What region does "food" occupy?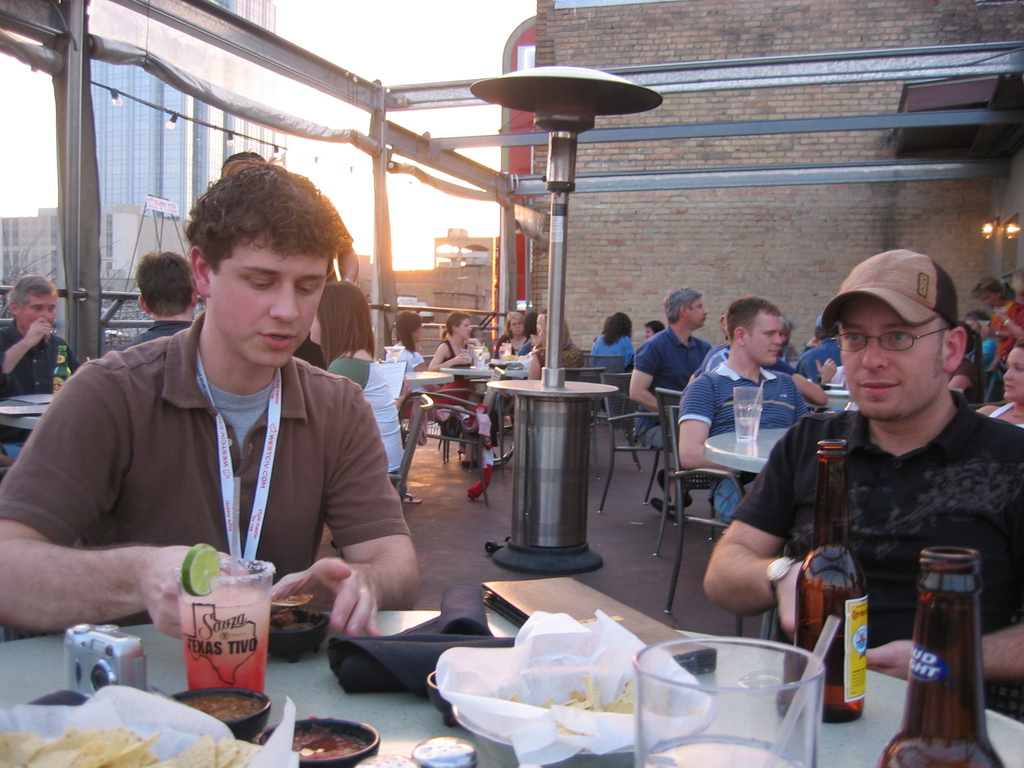
rect(508, 657, 673, 723).
